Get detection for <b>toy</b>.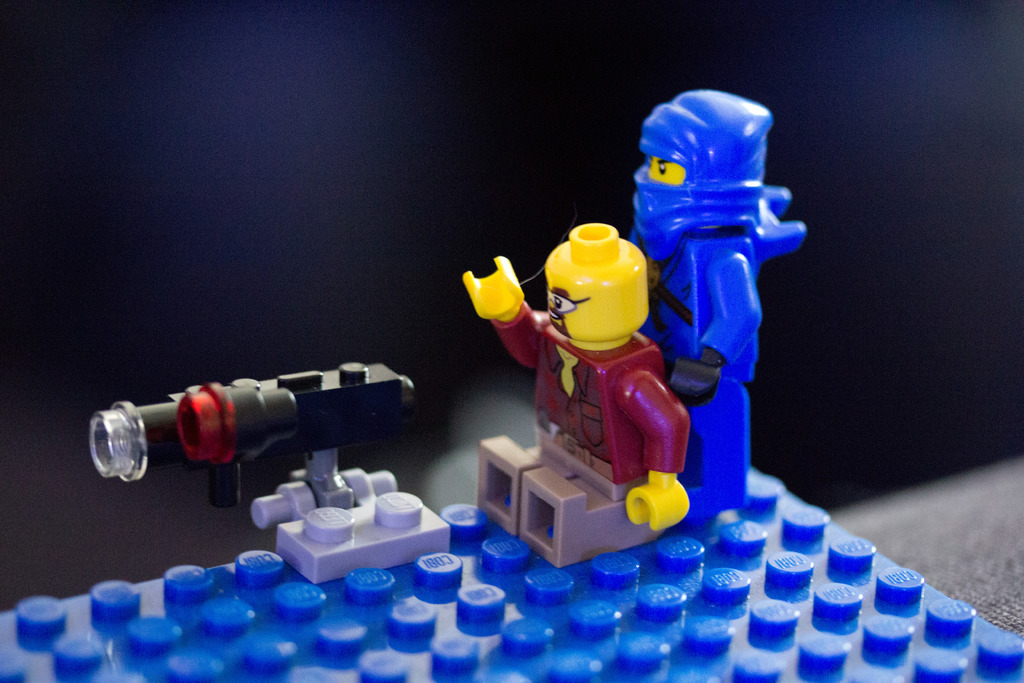
Detection: Rect(437, 206, 691, 561).
